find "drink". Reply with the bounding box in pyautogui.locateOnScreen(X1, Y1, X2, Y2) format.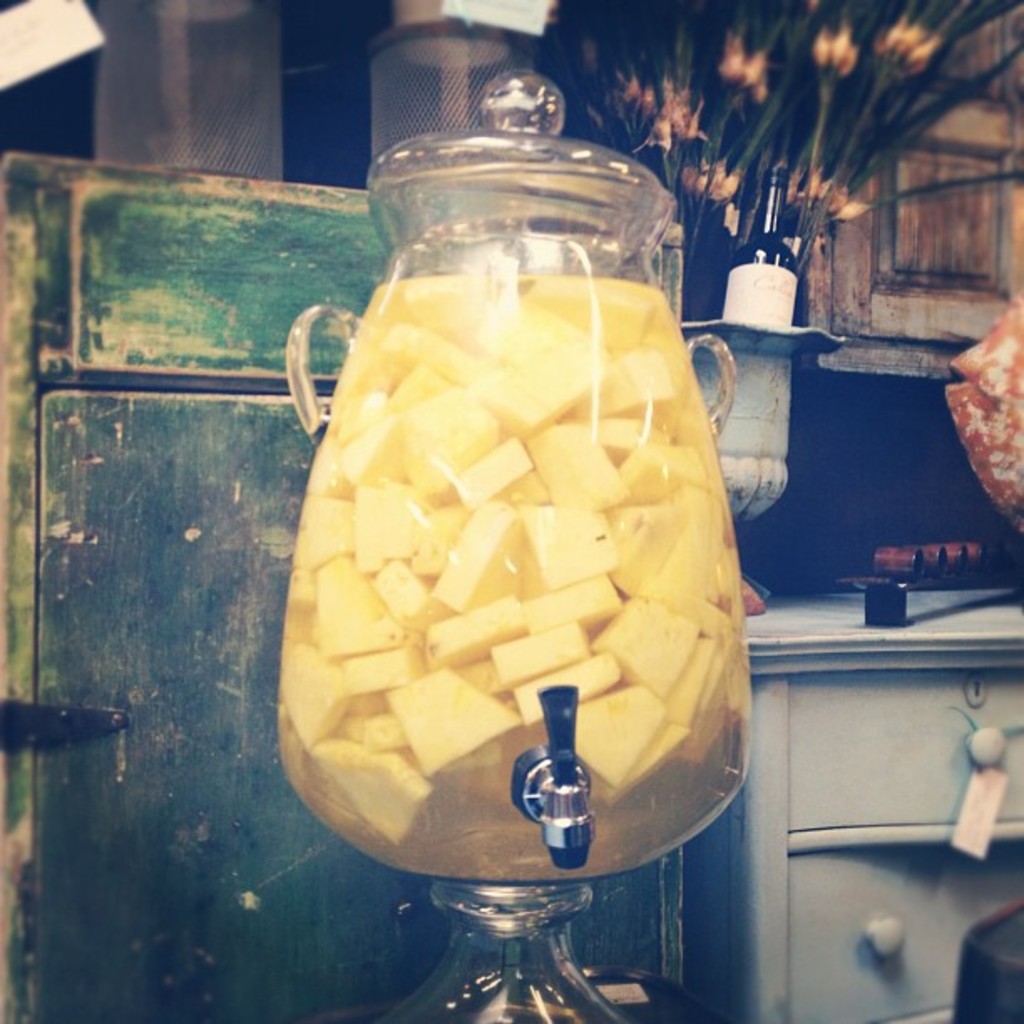
pyautogui.locateOnScreen(719, 166, 796, 333).
